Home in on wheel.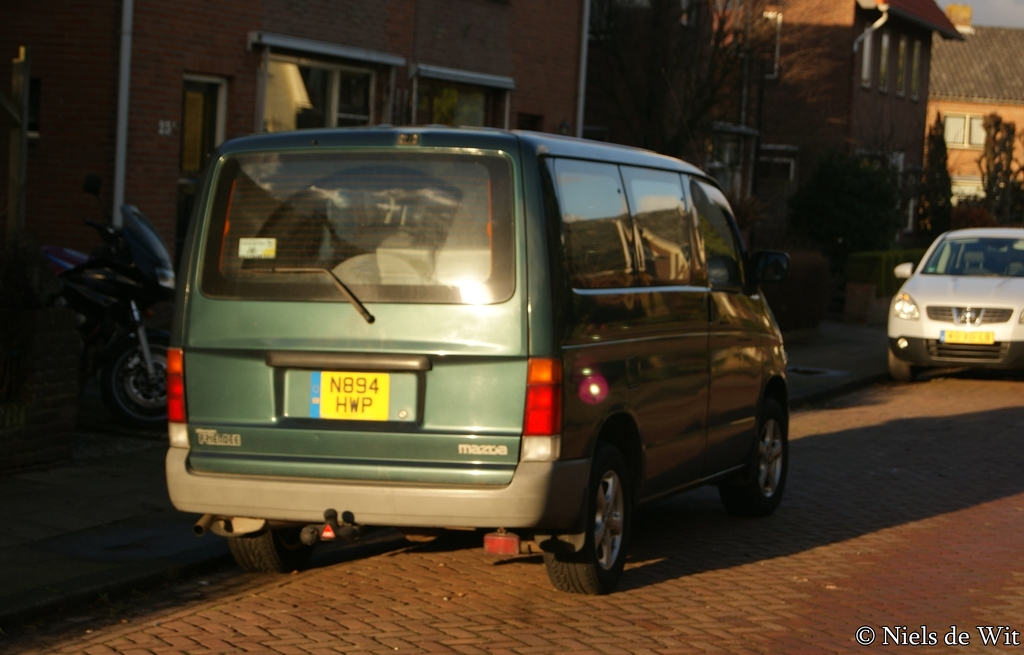
Homed in at 883:343:920:383.
